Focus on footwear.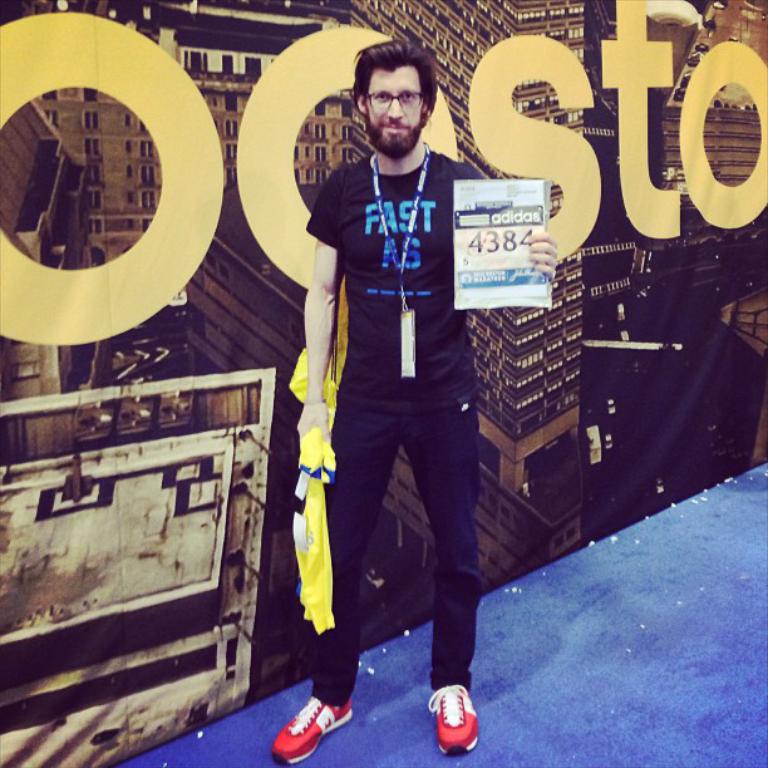
Focused at region(424, 684, 479, 755).
